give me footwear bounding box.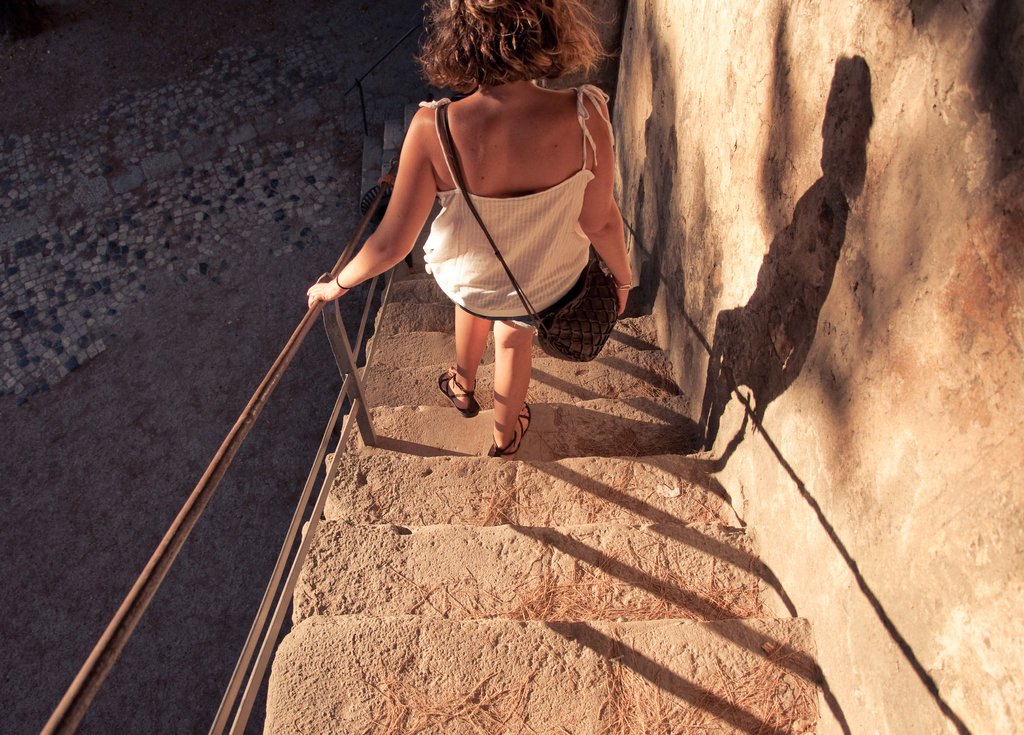
pyautogui.locateOnScreen(486, 391, 533, 458).
